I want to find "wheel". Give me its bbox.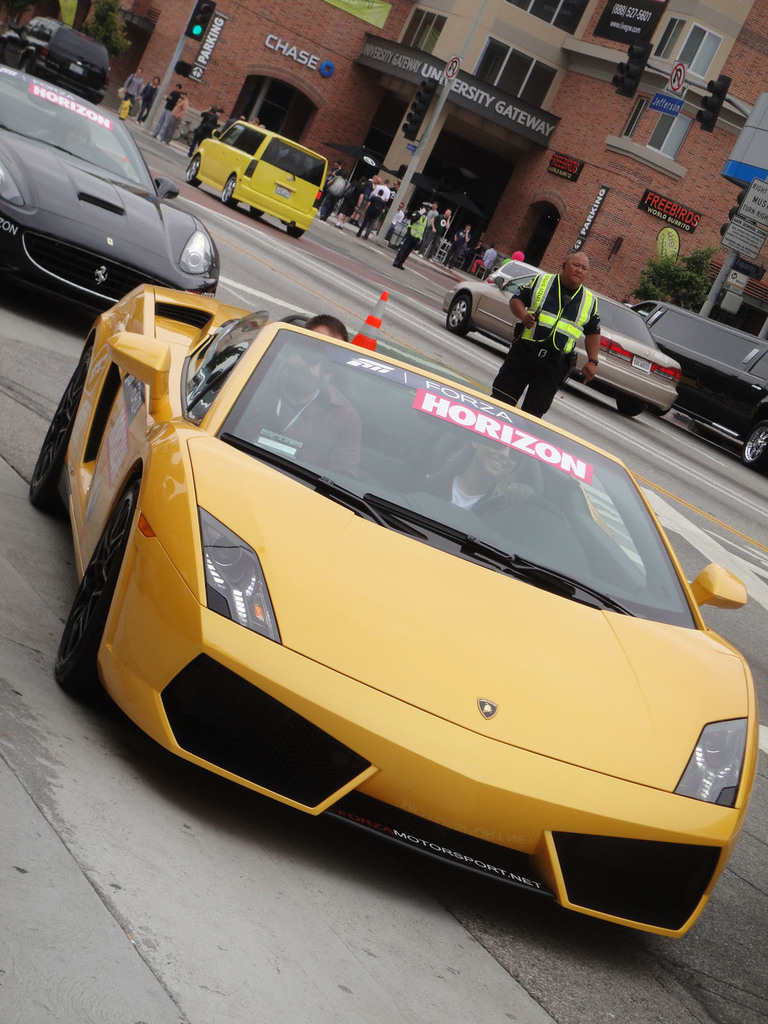
locate(449, 294, 471, 340).
